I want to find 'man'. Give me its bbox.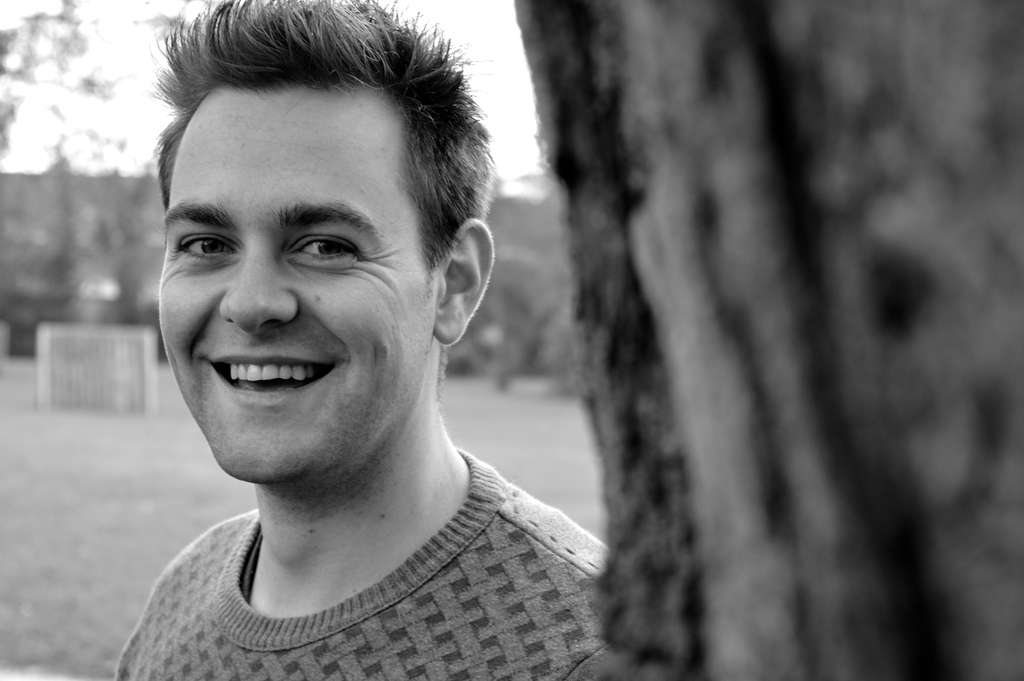
region(40, 11, 638, 680).
